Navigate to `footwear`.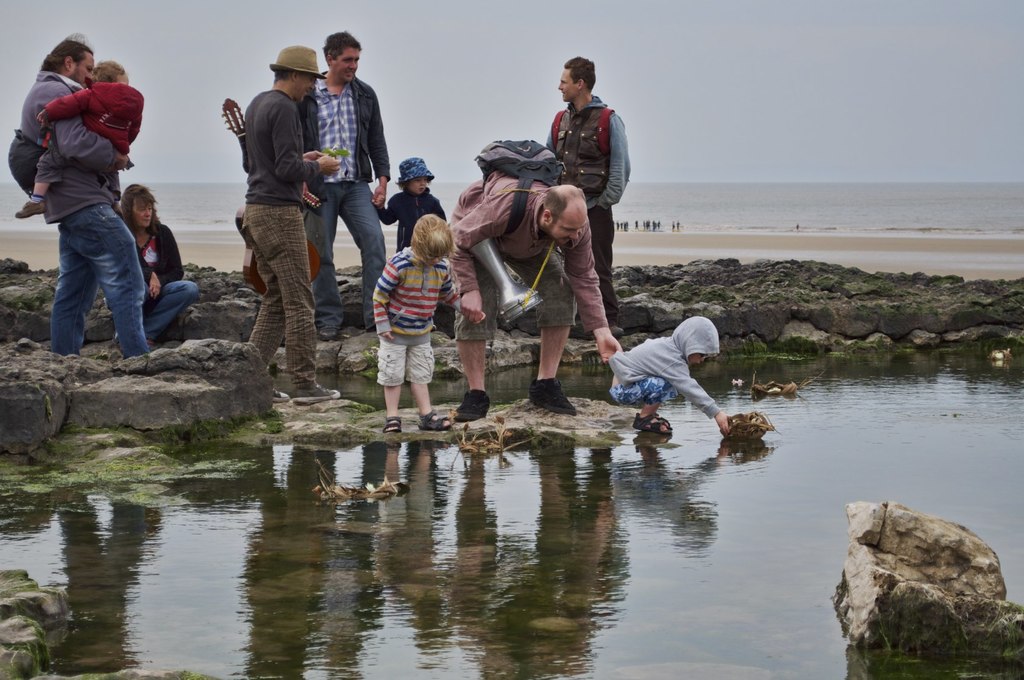
Navigation target: detection(319, 327, 337, 343).
